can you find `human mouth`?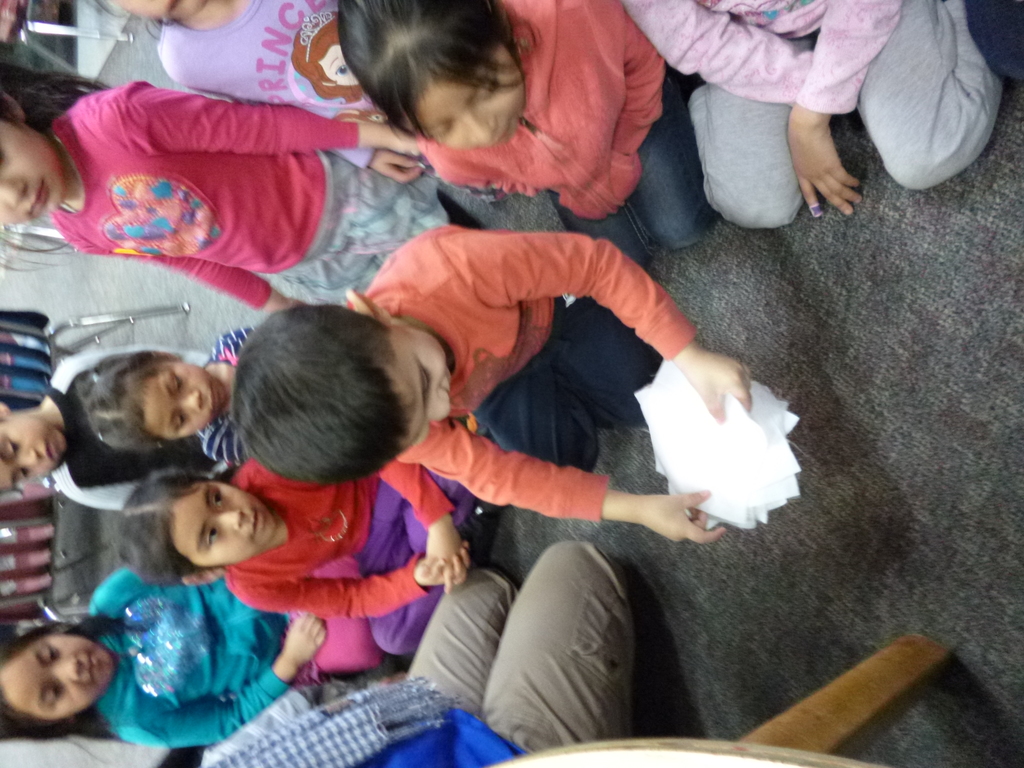
Yes, bounding box: (x1=31, y1=182, x2=48, y2=216).
